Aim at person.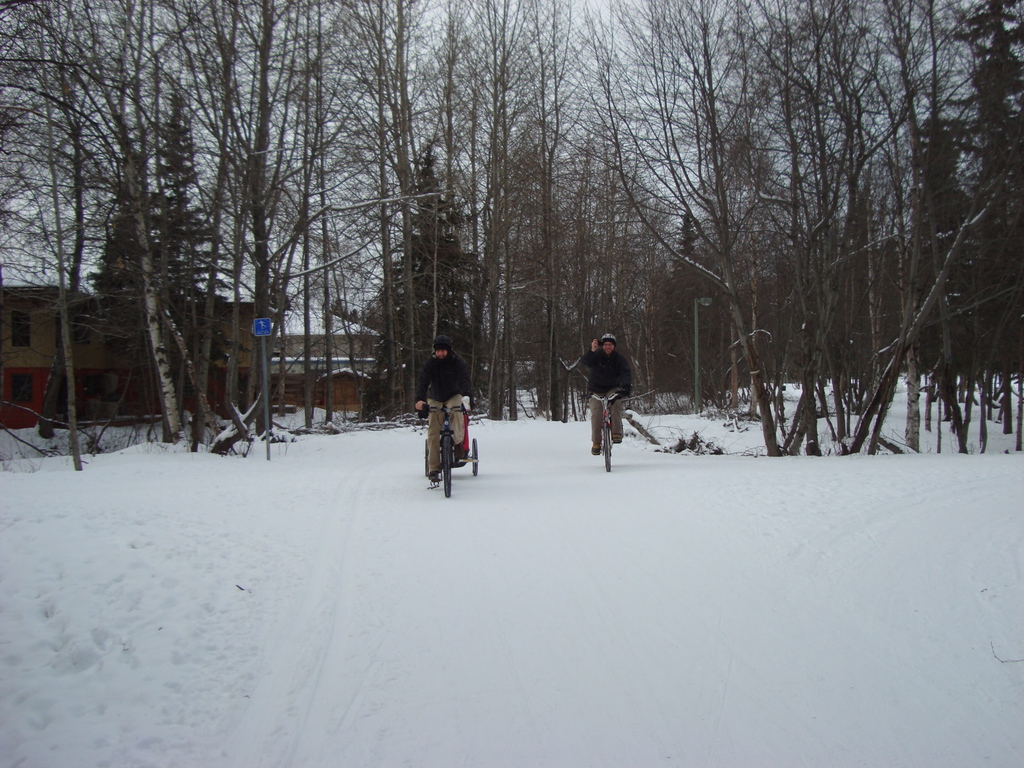
Aimed at 411 340 476 477.
